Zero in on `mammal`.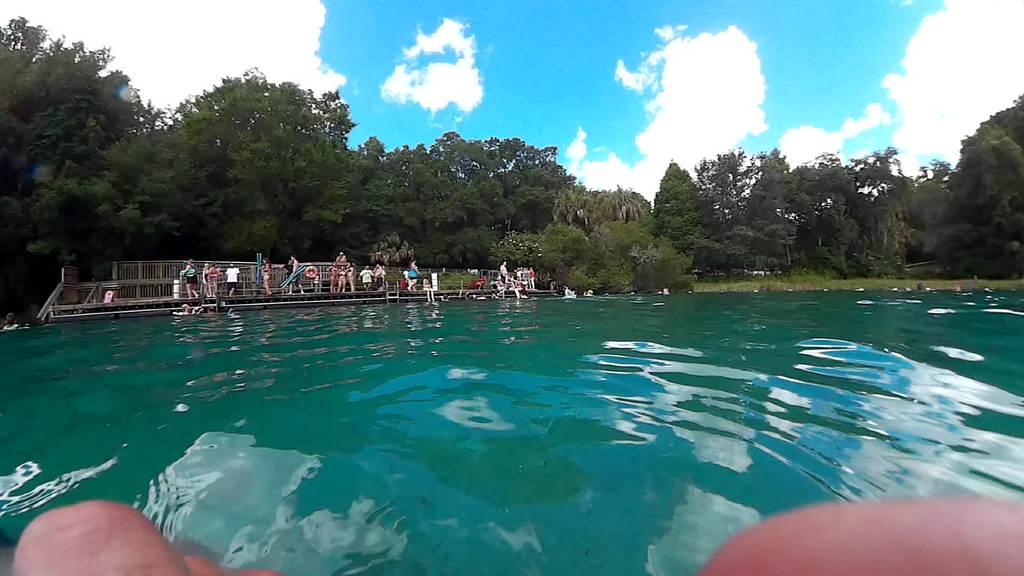
Zeroed in: x1=346, y1=262, x2=354, y2=292.
